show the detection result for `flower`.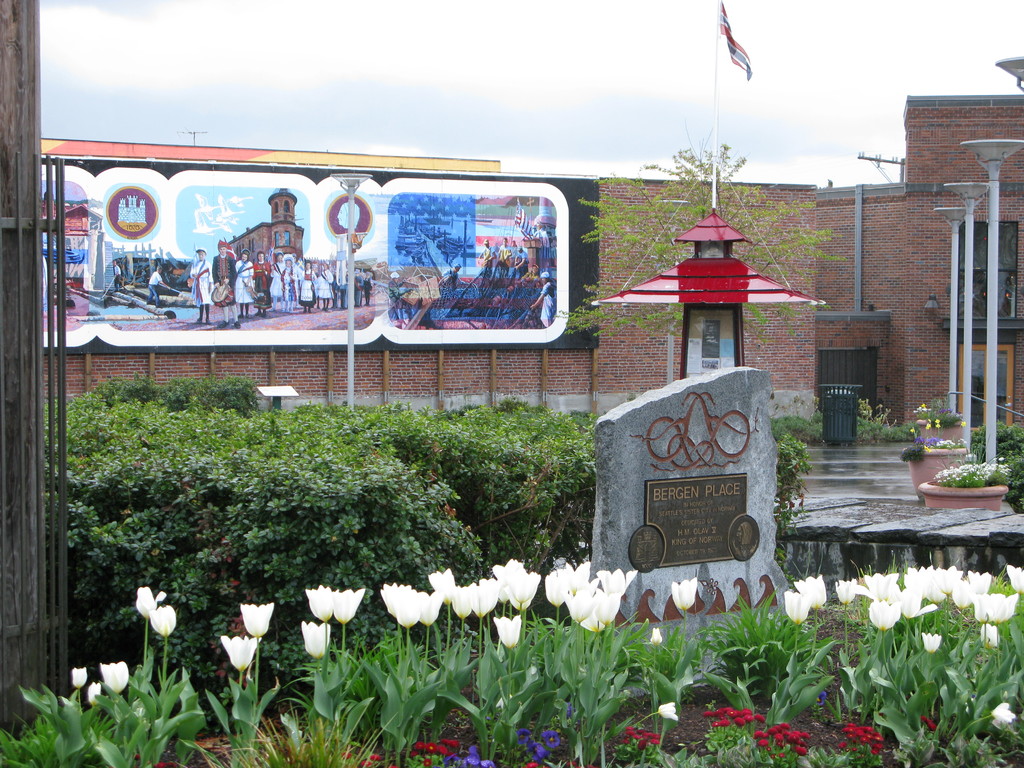
BBox(783, 591, 807, 623).
